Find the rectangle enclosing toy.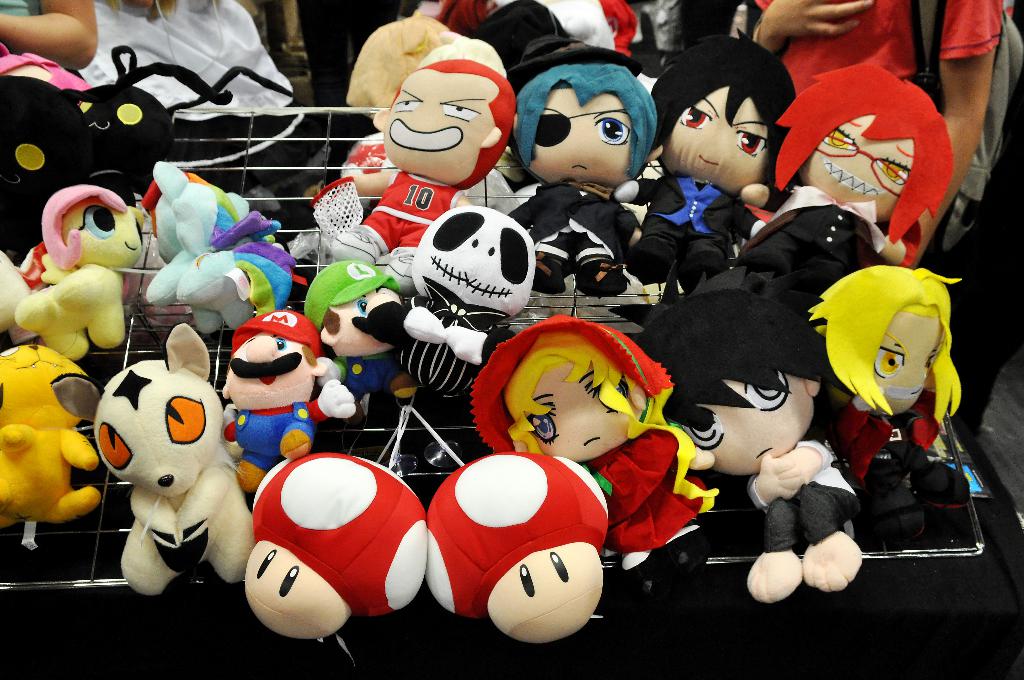
x1=84, y1=332, x2=251, y2=611.
